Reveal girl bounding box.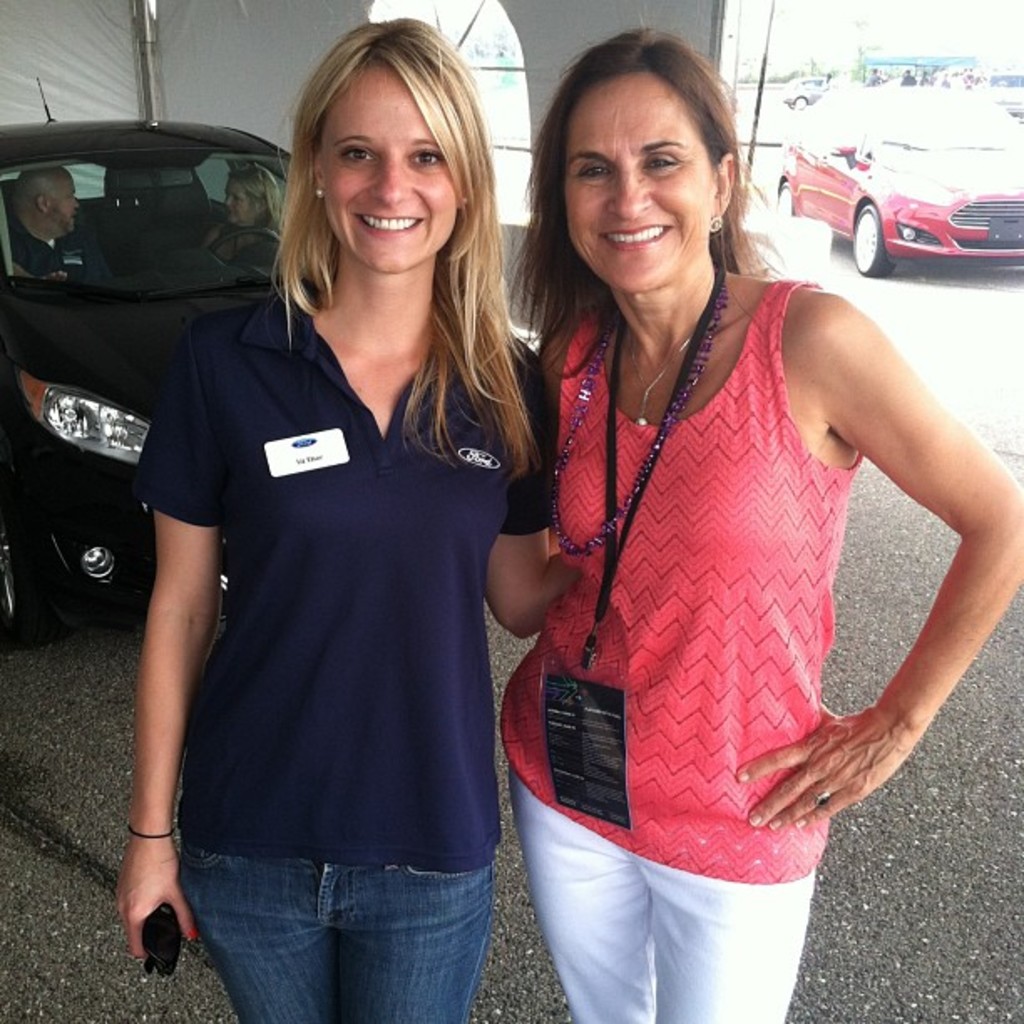
Revealed: [490,15,1022,1022].
